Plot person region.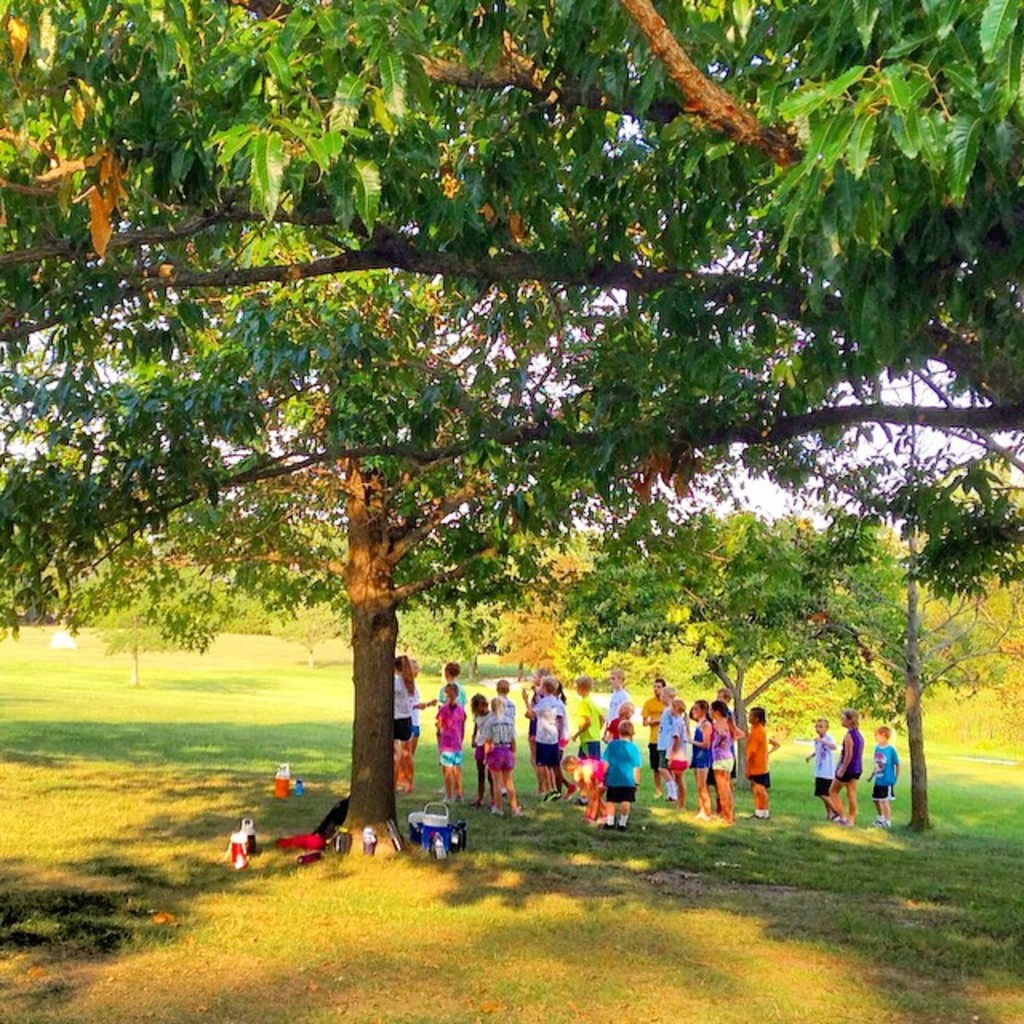
Plotted at 389/656/414/792.
